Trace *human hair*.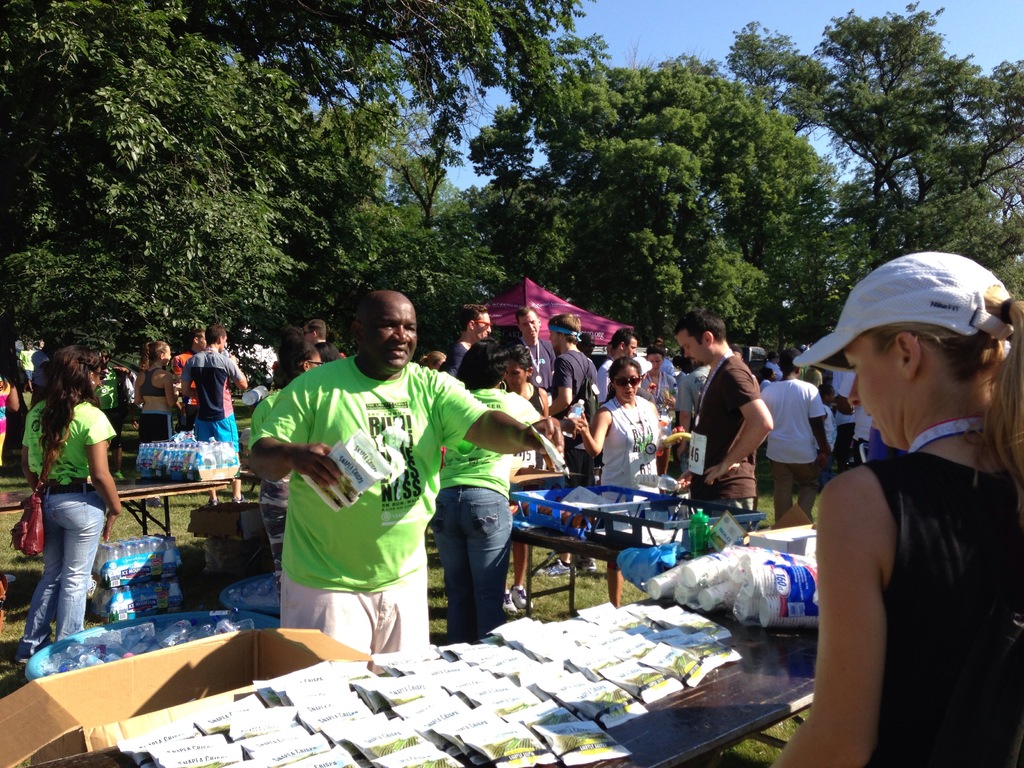
Traced to l=315, t=340, r=342, b=363.
